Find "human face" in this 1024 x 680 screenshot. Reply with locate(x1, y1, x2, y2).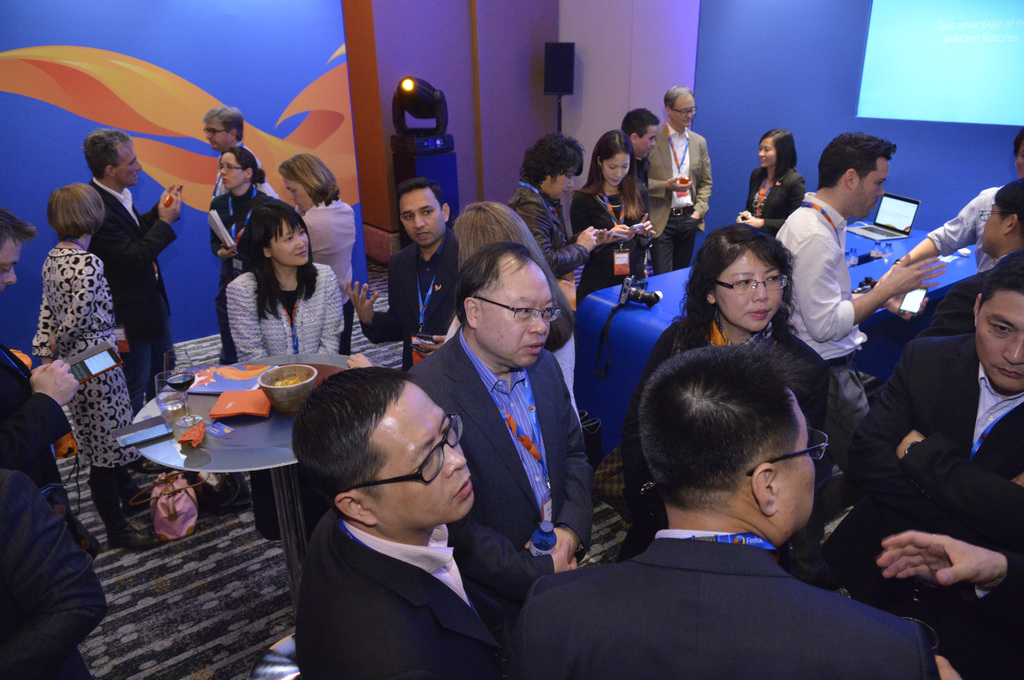
locate(714, 247, 782, 332).
